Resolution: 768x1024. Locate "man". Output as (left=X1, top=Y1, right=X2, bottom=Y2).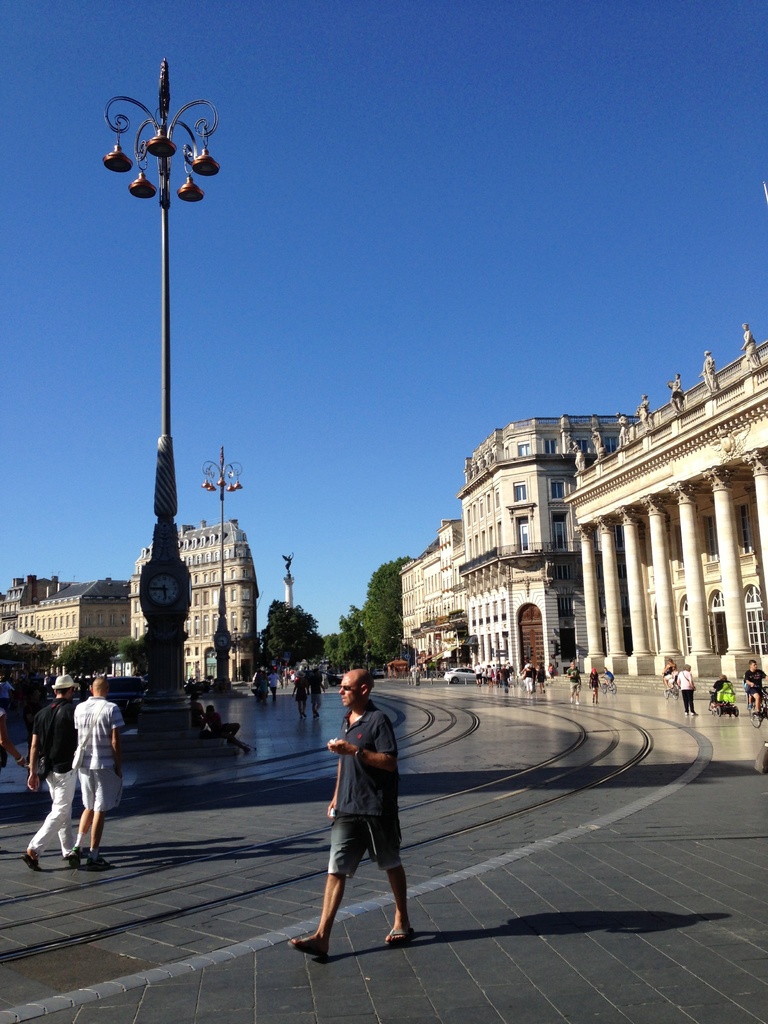
(left=475, top=660, right=482, bottom=687).
